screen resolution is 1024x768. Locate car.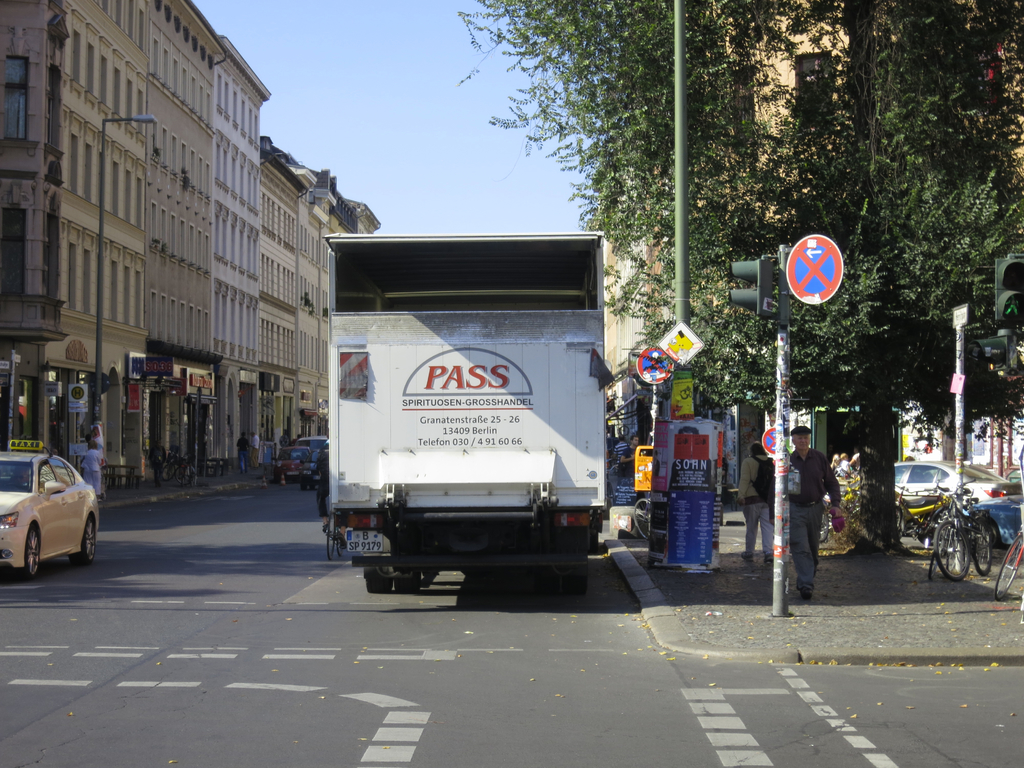
Rect(0, 438, 97, 584).
